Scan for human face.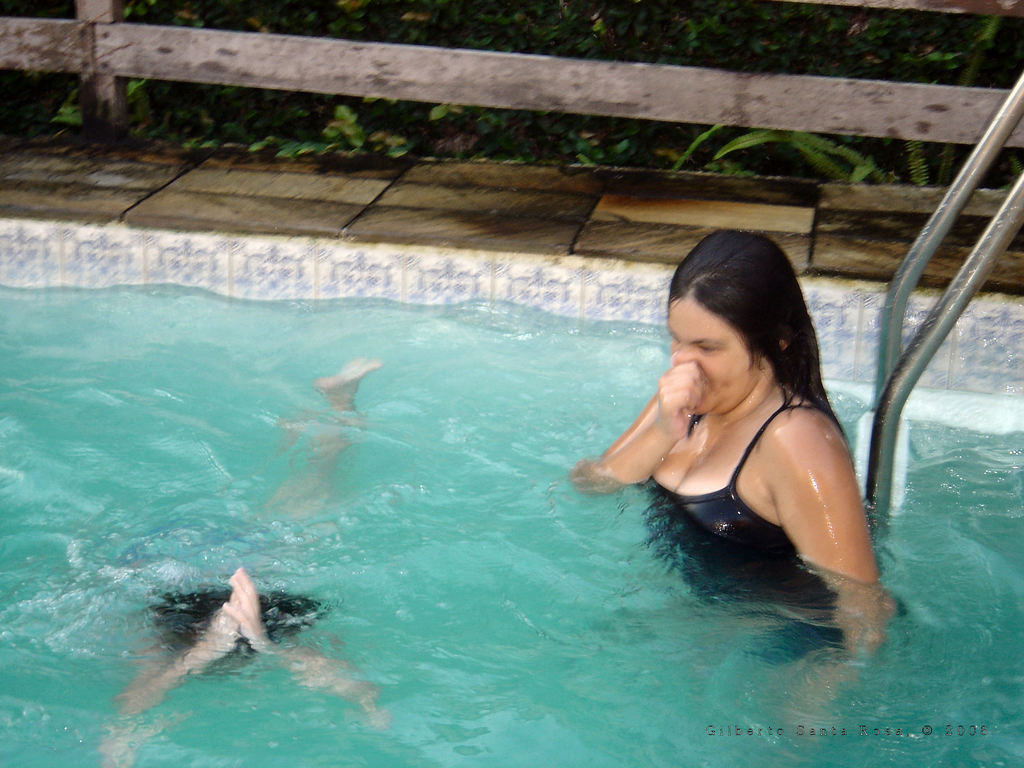
Scan result: box(665, 301, 764, 413).
